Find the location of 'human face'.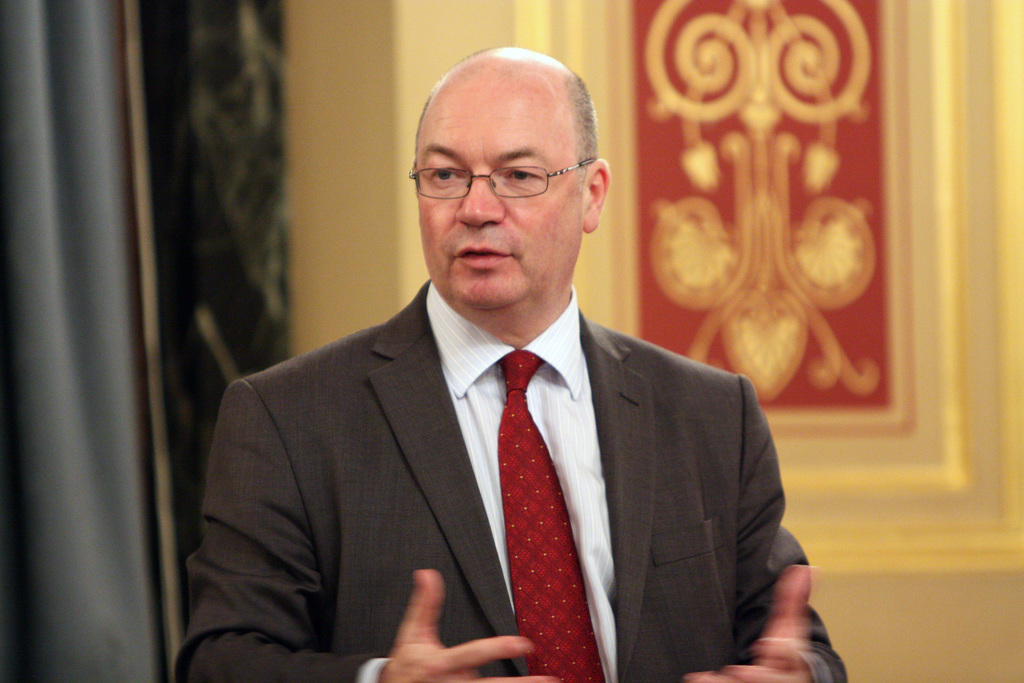
Location: bbox(417, 88, 588, 306).
